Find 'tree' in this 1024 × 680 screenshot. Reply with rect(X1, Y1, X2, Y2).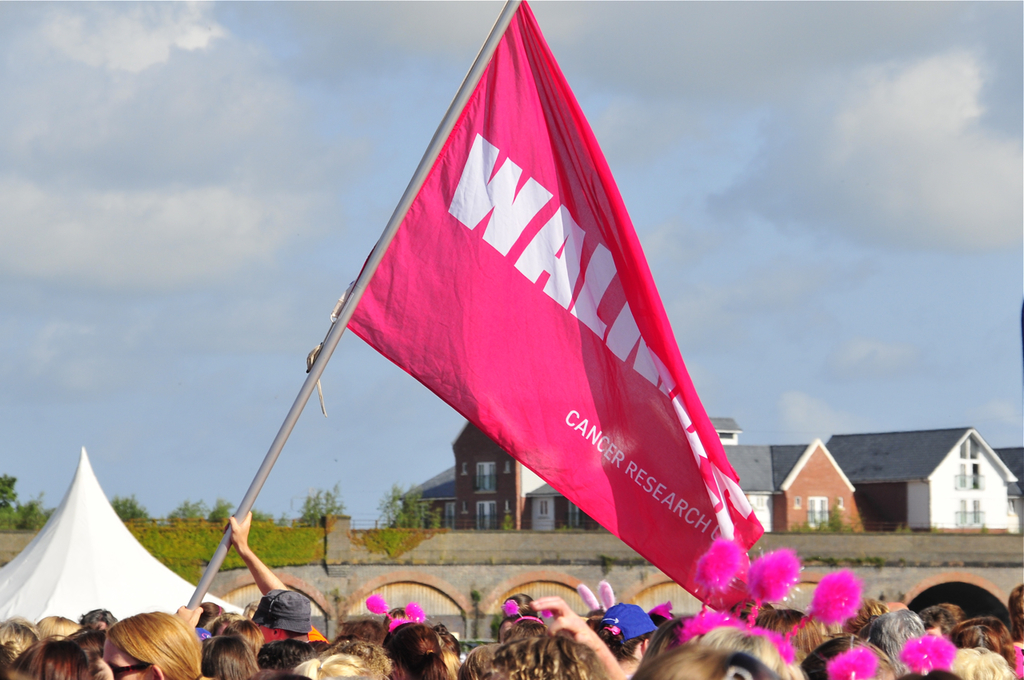
rect(114, 494, 155, 524).
